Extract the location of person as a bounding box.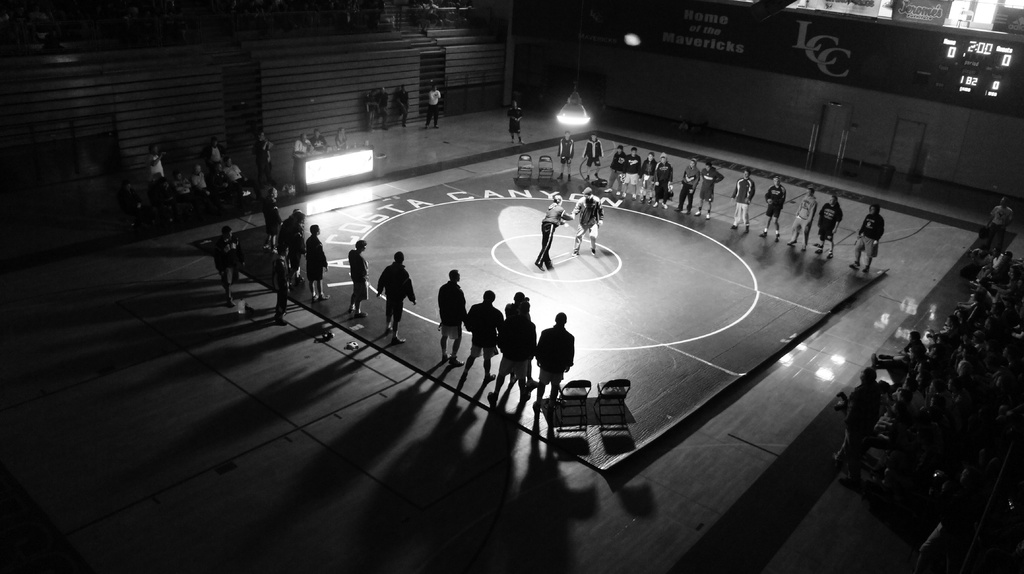
[309, 124, 325, 150].
